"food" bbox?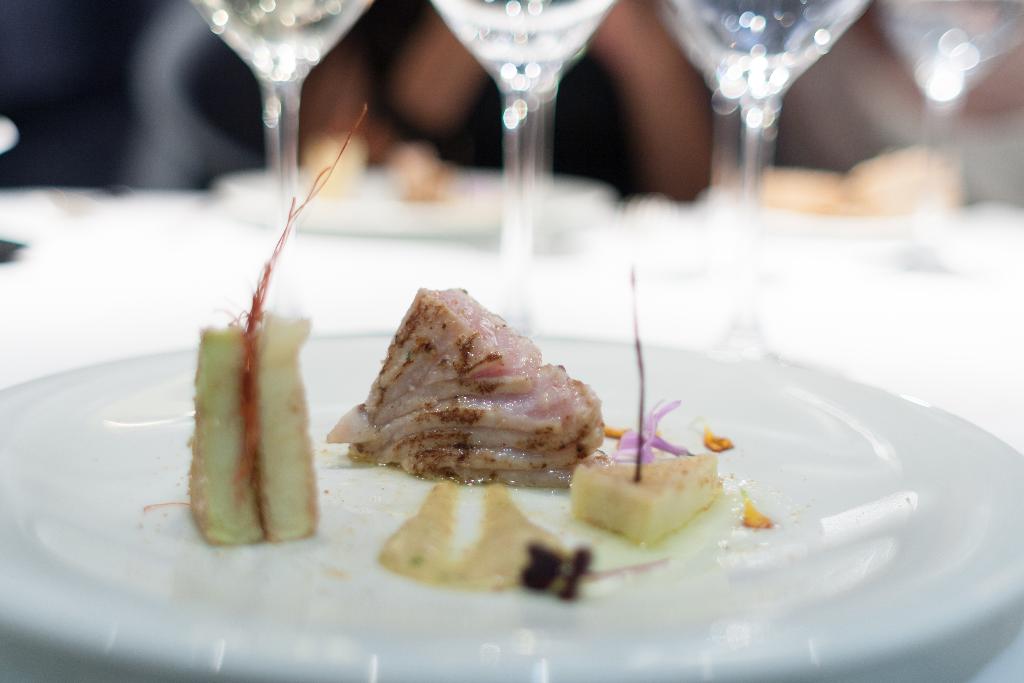
locate(371, 475, 596, 602)
